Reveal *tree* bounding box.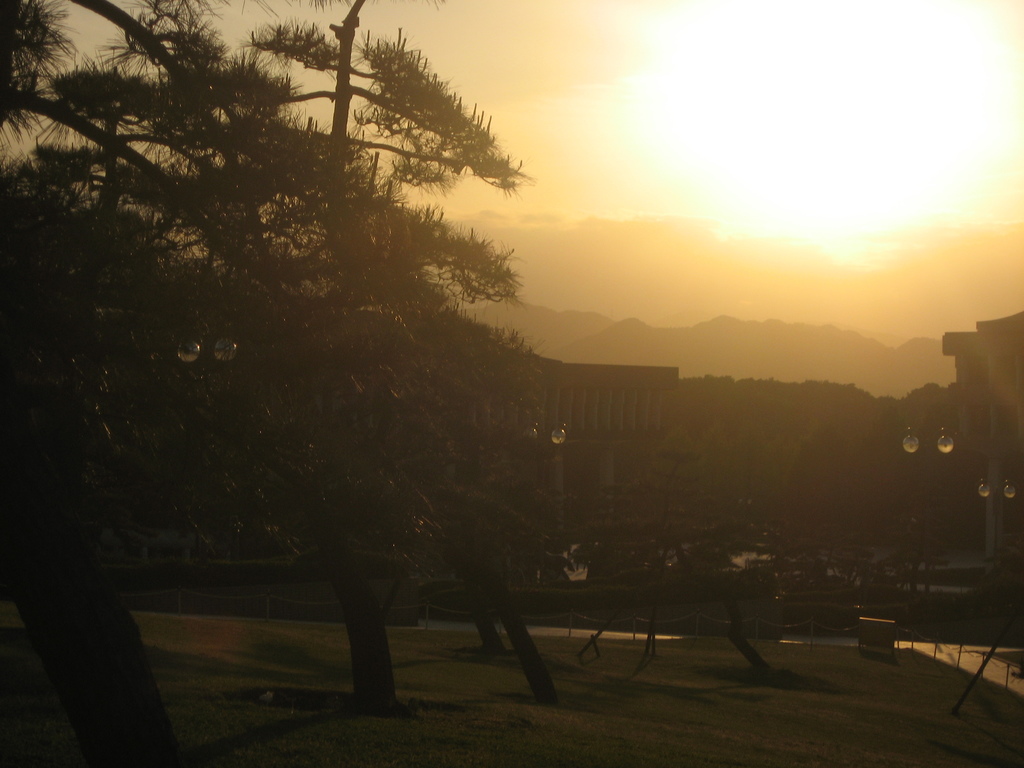
Revealed: pyautogui.locateOnScreen(0, 1, 151, 609).
